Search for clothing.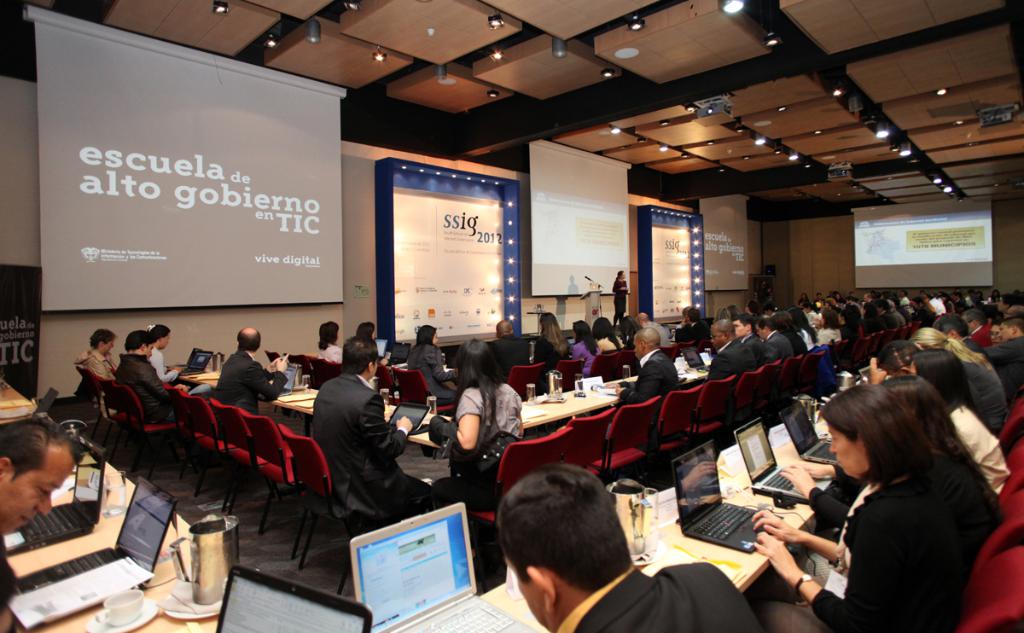
Found at 940,439,1013,560.
